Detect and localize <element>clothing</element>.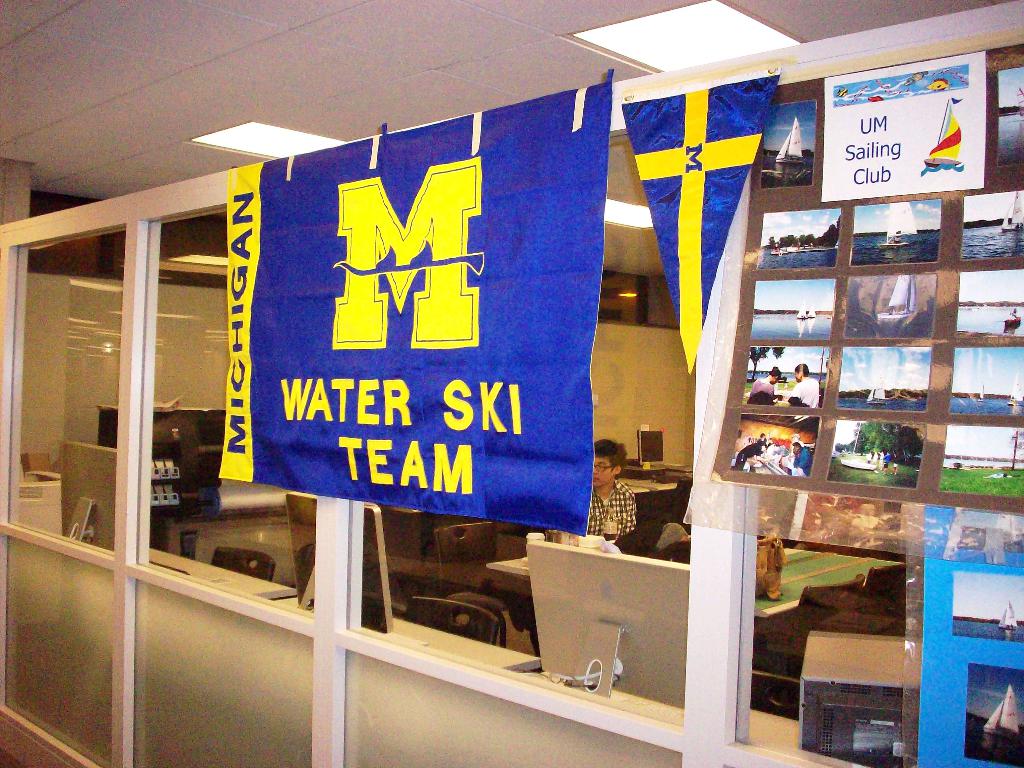
Localized at x1=792 y1=378 x2=826 y2=405.
